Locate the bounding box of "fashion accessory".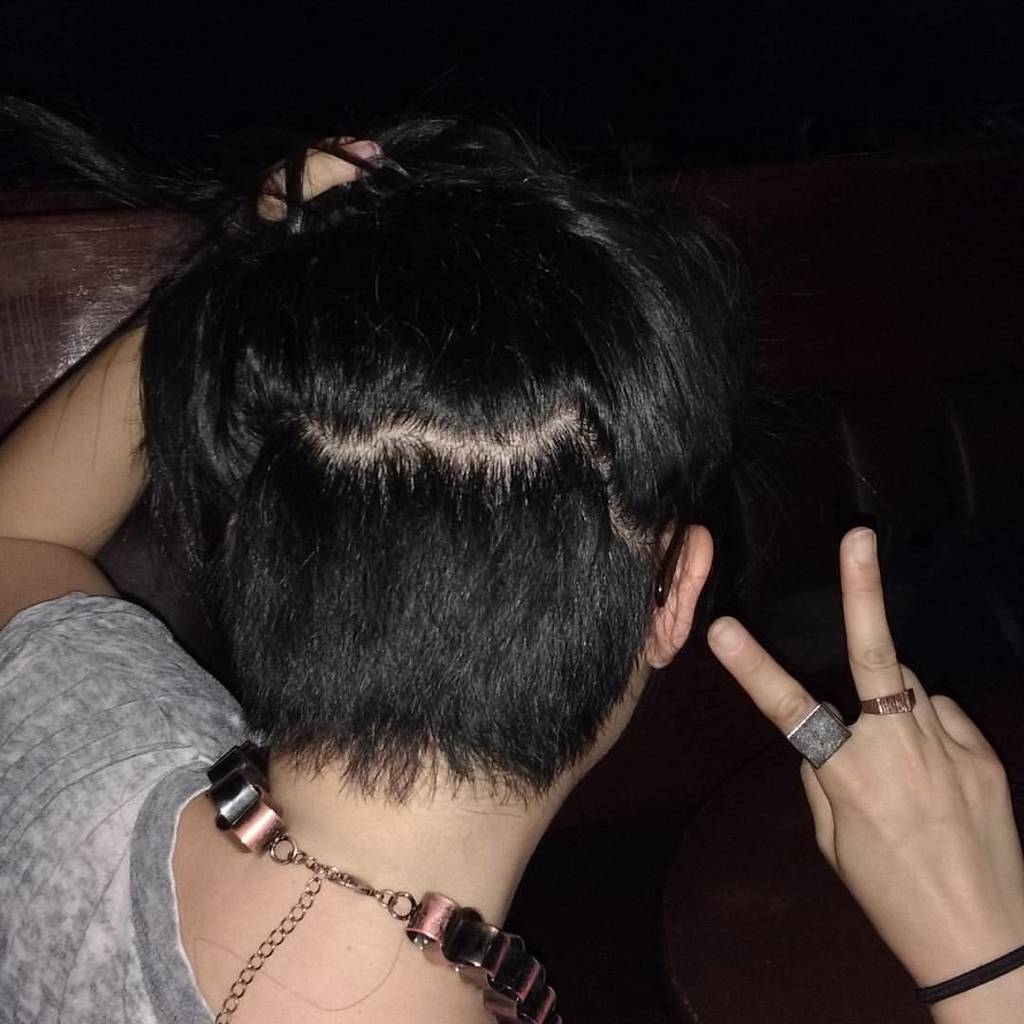
Bounding box: crop(784, 704, 855, 771).
